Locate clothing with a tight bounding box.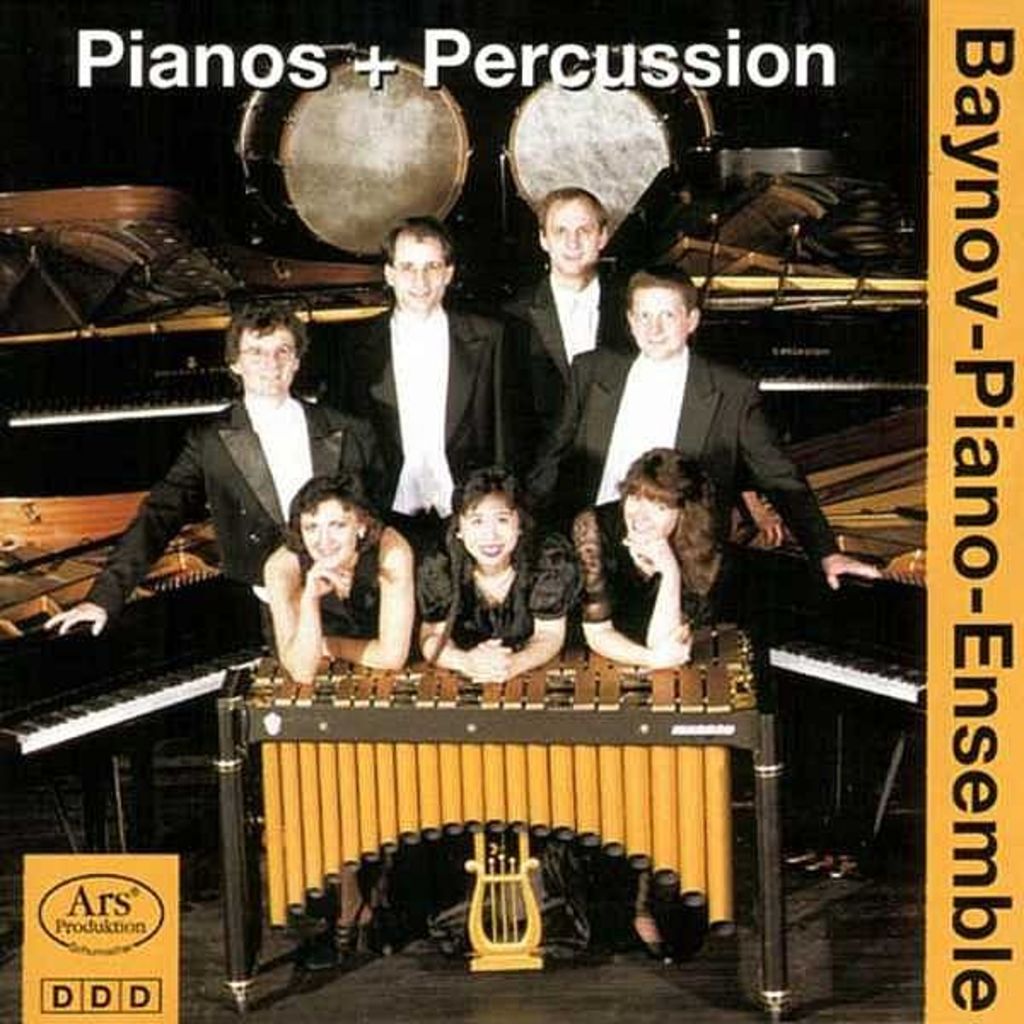
268/529/432/640.
